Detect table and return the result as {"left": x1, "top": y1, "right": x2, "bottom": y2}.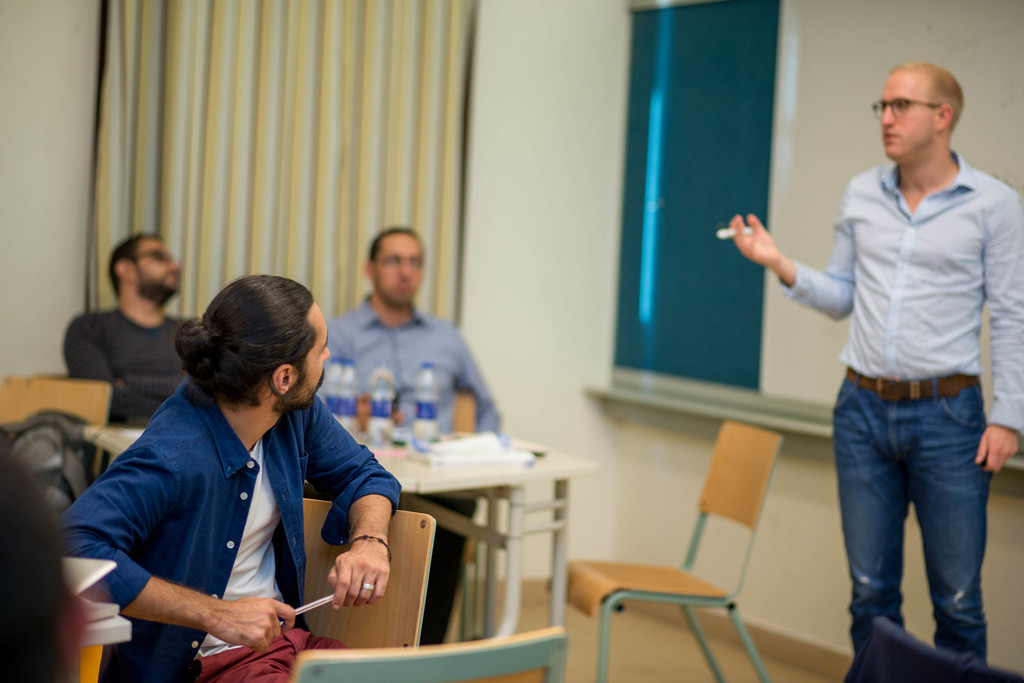
{"left": 177, "top": 394, "right": 556, "bottom": 659}.
